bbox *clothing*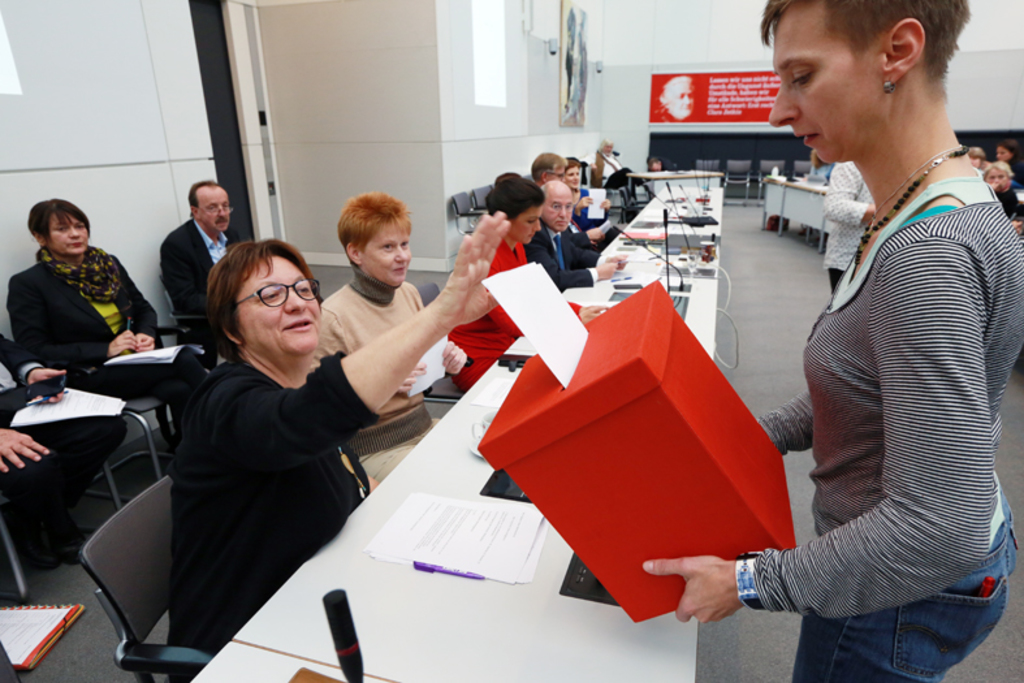
<bbox>0, 334, 133, 563</bbox>
